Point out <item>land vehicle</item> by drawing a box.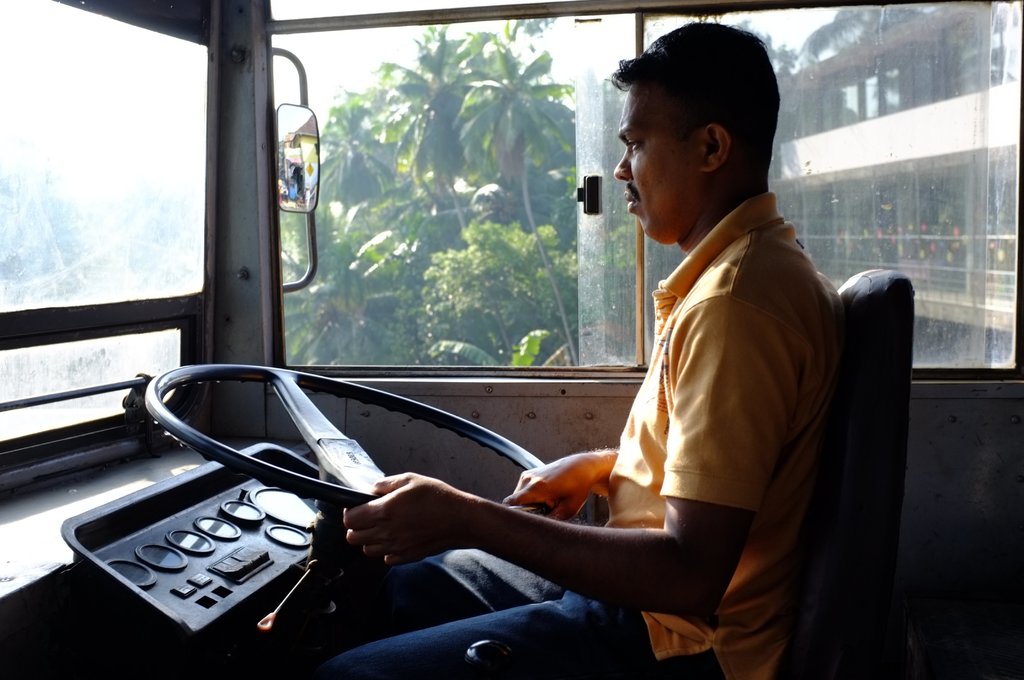
box=[9, 19, 927, 661].
